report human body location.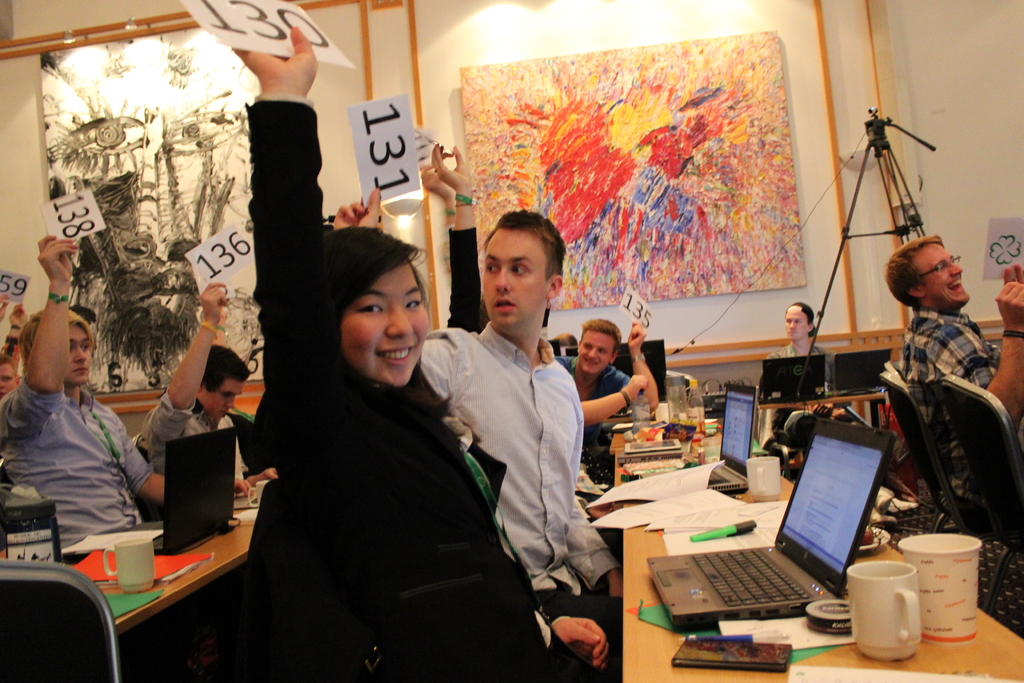
Report: {"left": 892, "top": 273, "right": 1023, "bottom": 509}.
